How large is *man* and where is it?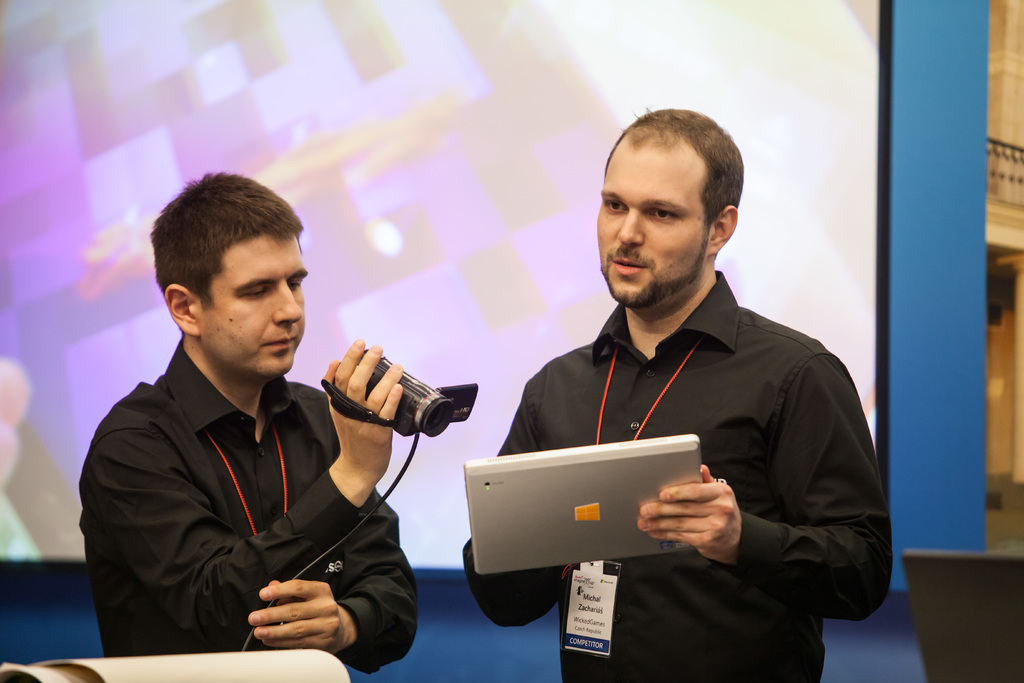
Bounding box: select_region(88, 189, 435, 668).
